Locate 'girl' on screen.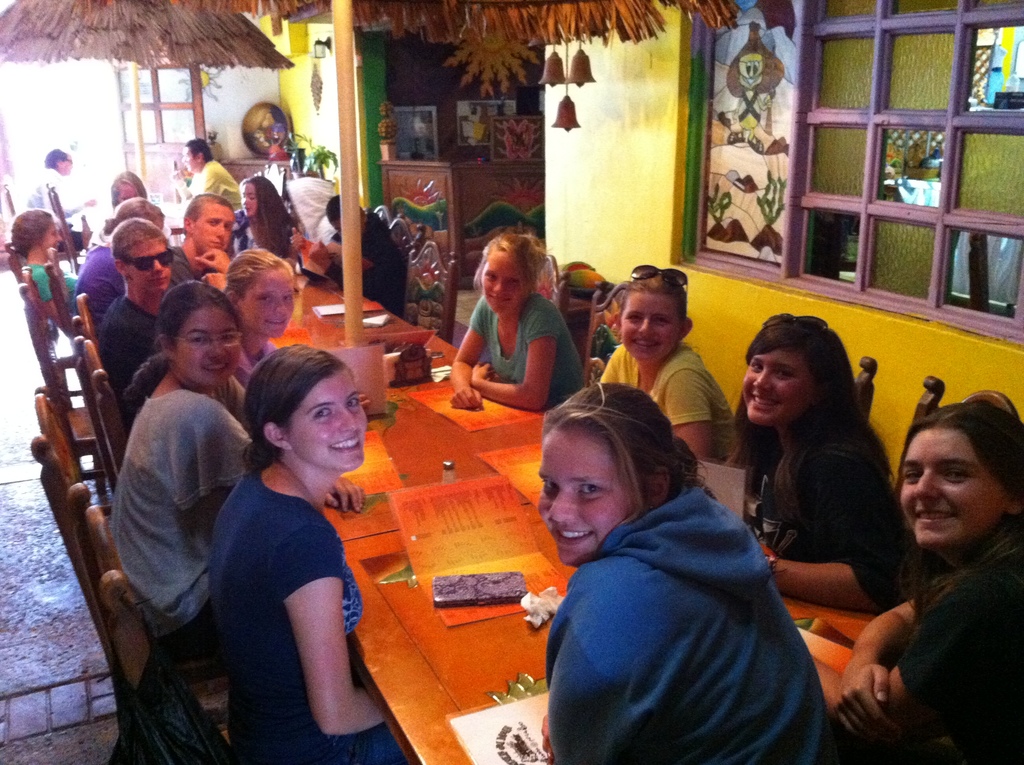
On screen at box(221, 245, 298, 392).
